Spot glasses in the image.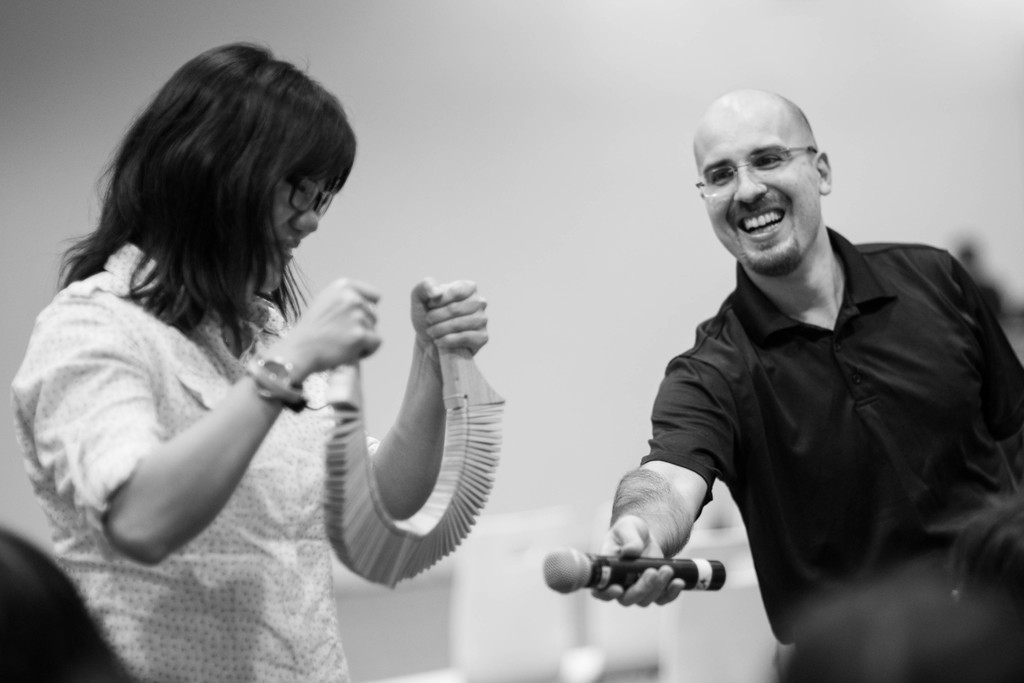
glasses found at locate(699, 146, 835, 189).
